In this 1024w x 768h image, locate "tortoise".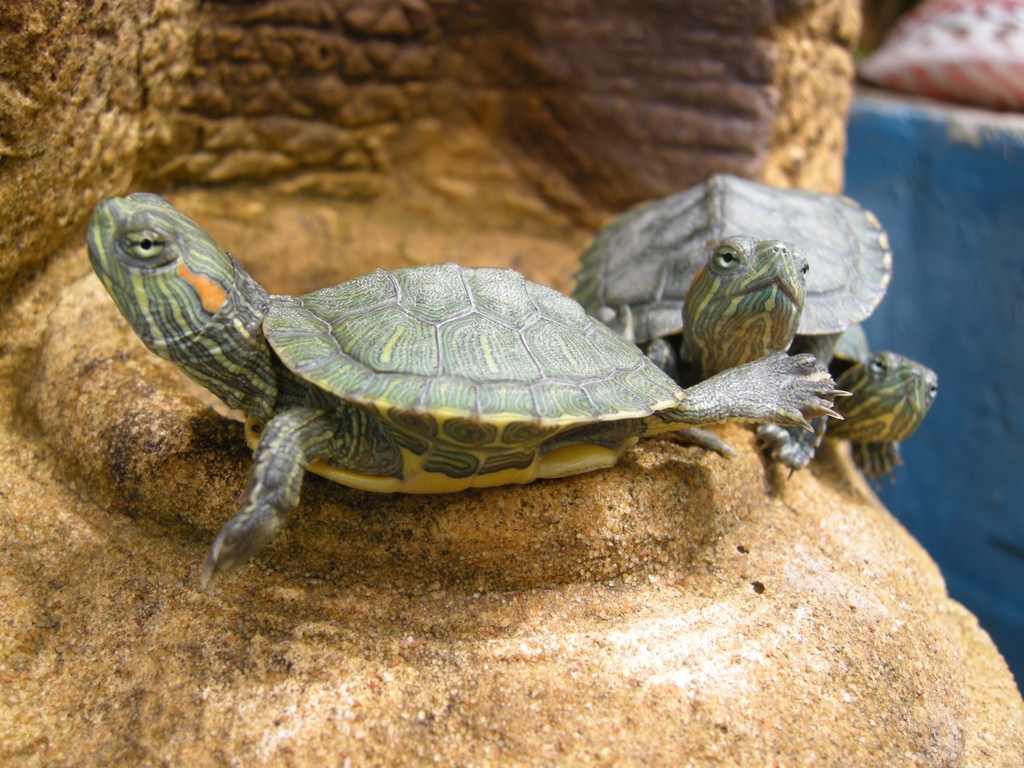
Bounding box: Rect(563, 172, 940, 495).
